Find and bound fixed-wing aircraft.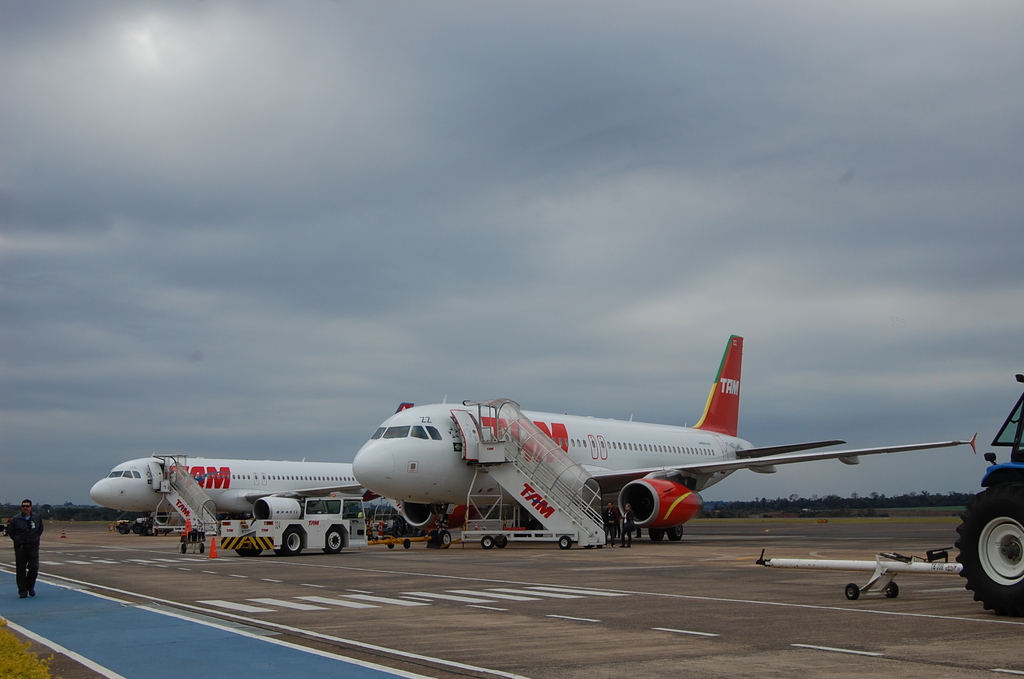
Bound: locate(333, 341, 990, 558).
